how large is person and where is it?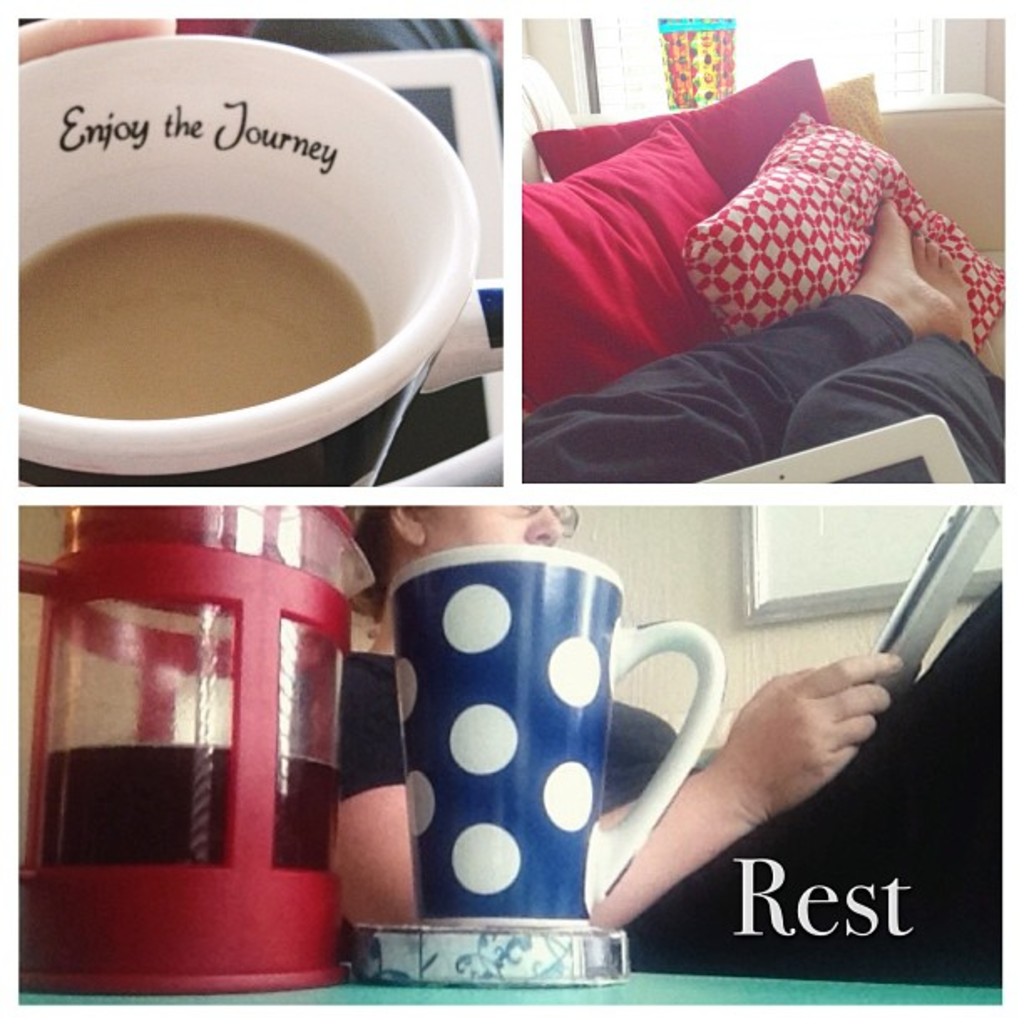
Bounding box: {"x1": 335, "y1": 499, "x2": 1004, "y2": 980}.
